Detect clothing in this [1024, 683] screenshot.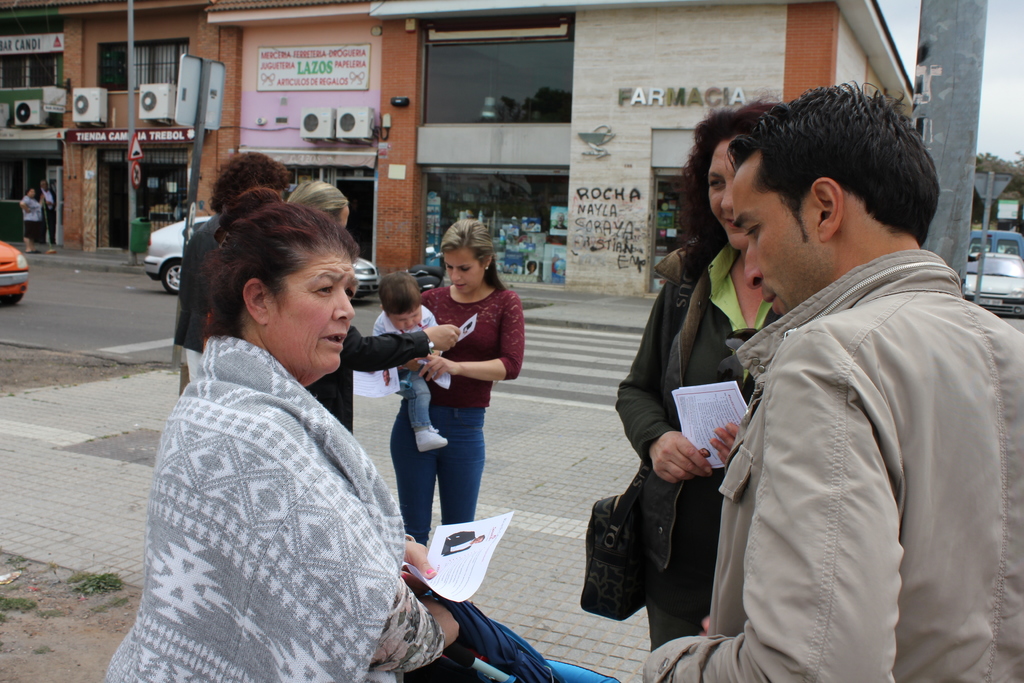
Detection: x1=104 y1=335 x2=445 y2=682.
